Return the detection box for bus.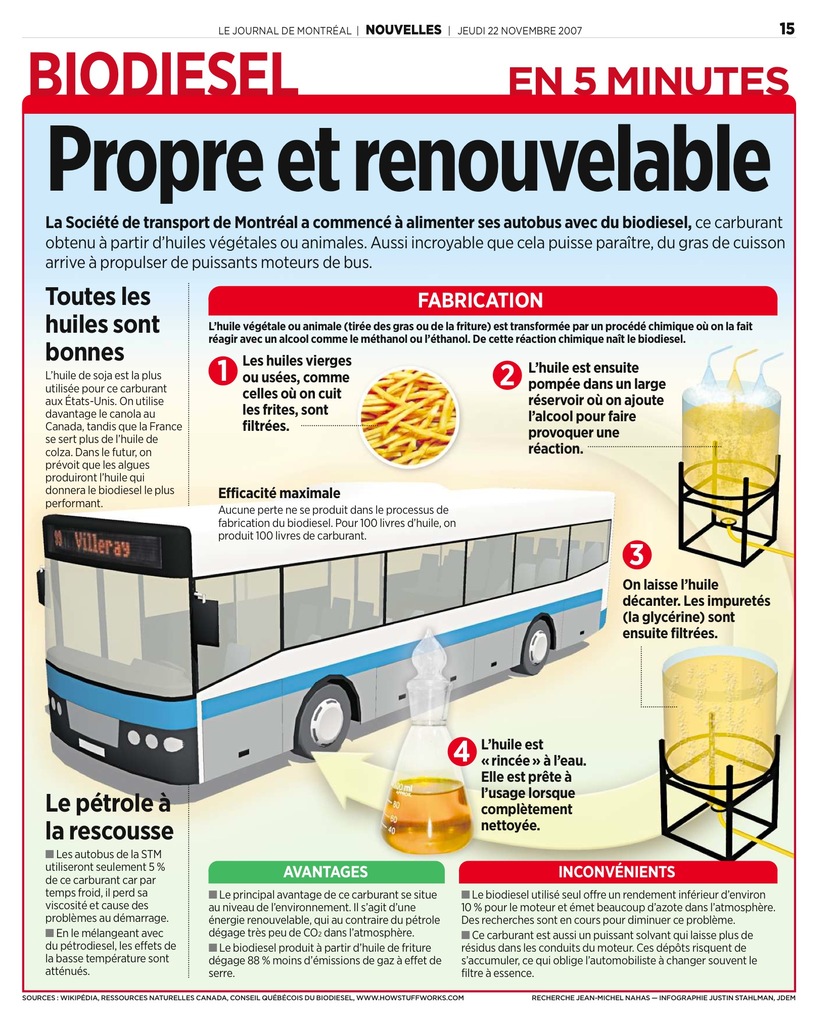
left=29, top=492, right=623, bottom=784.
